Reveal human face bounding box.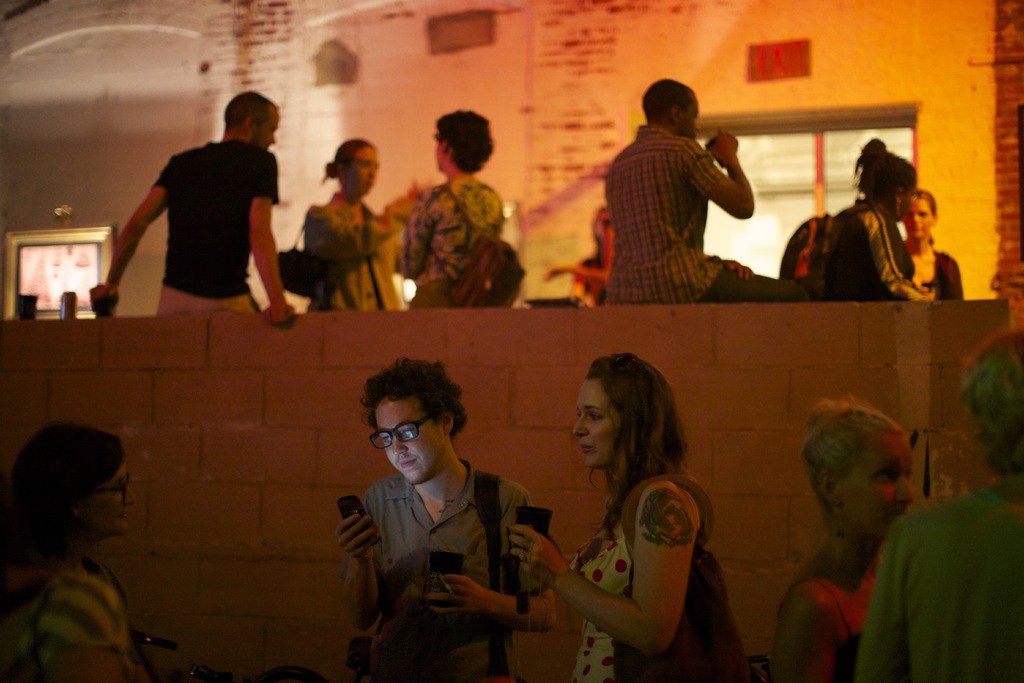
Revealed: (83, 464, 145, 541).
